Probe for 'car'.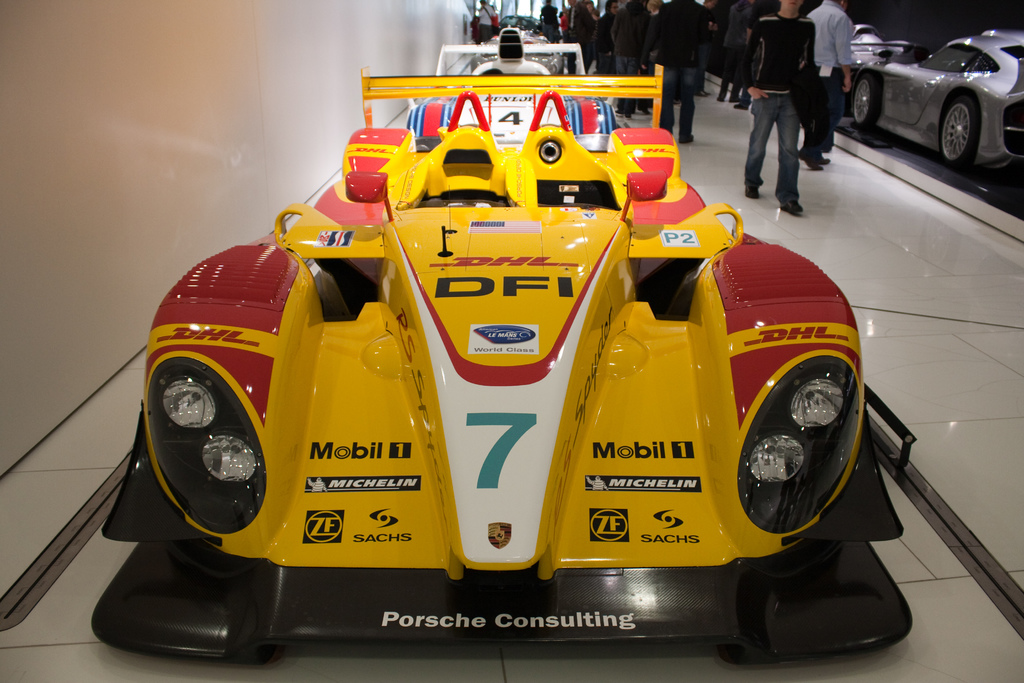
Probe result: (left=834, top=12, right=1021, bottom=172).
